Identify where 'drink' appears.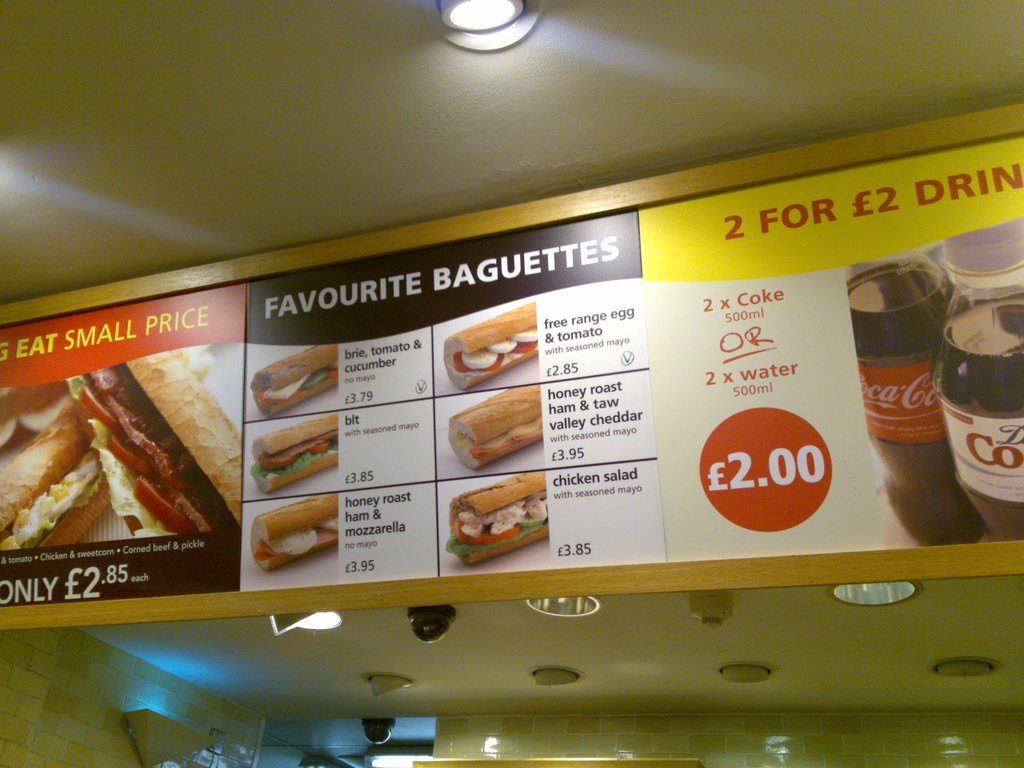
Appears at (left=840, top=253, right=991, bottom=535).
